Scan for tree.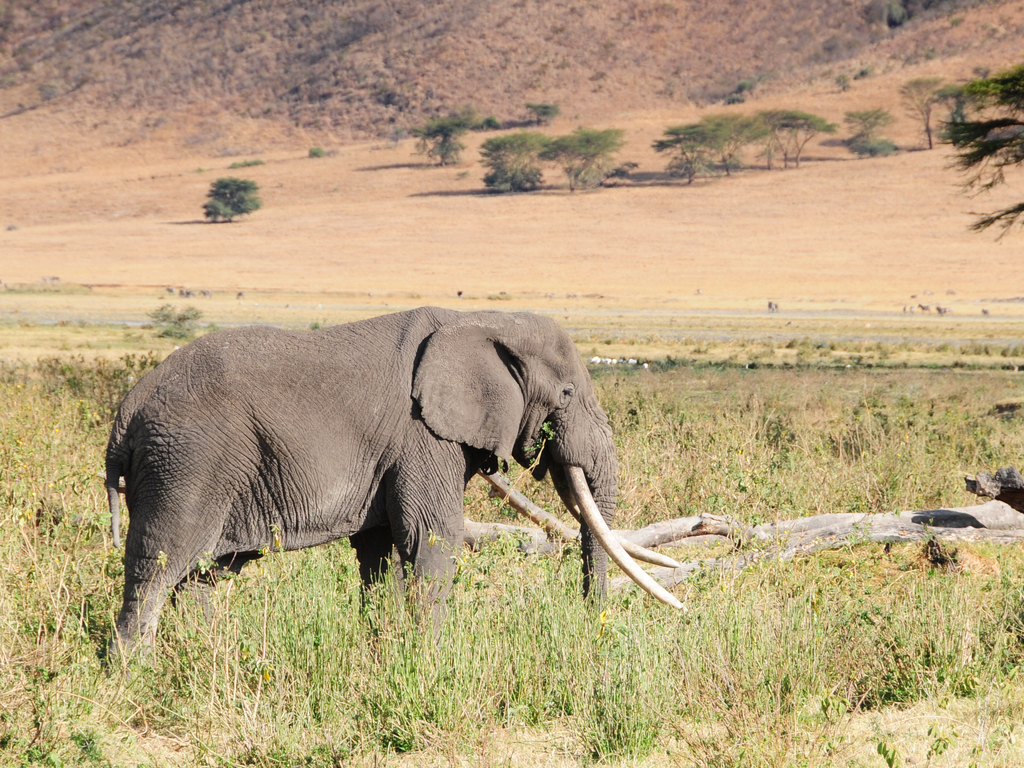
Scan result: BBox(845, 100, 897, 166).
